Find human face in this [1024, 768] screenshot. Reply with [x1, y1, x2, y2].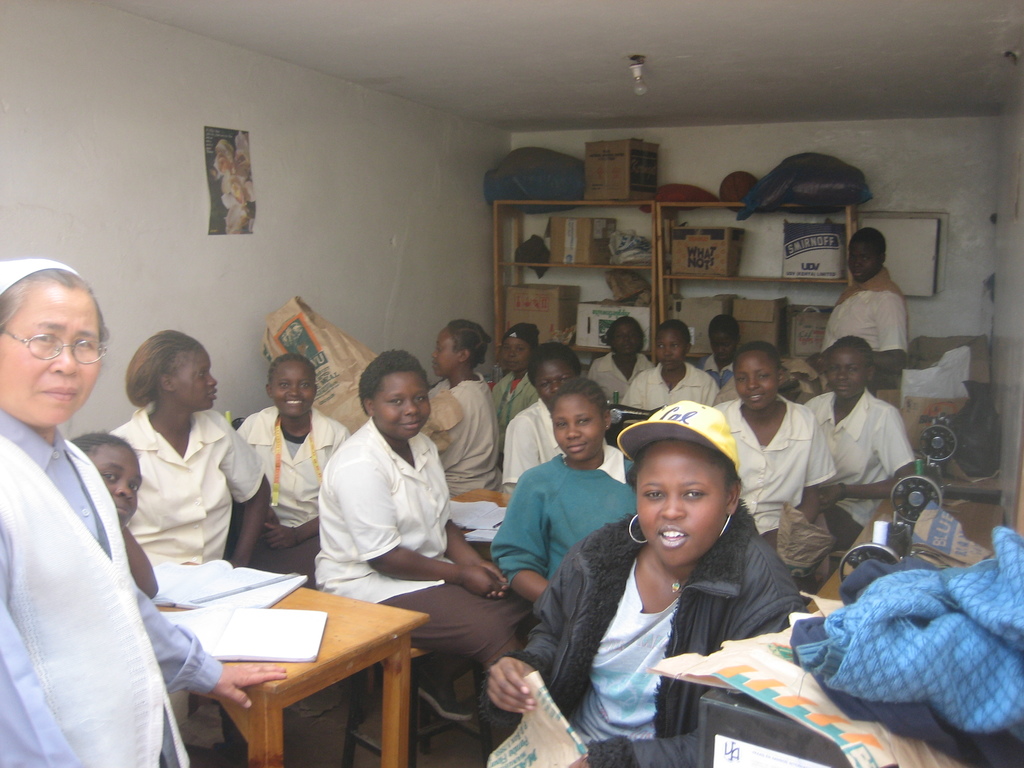
[847, 241, 879, 285].
